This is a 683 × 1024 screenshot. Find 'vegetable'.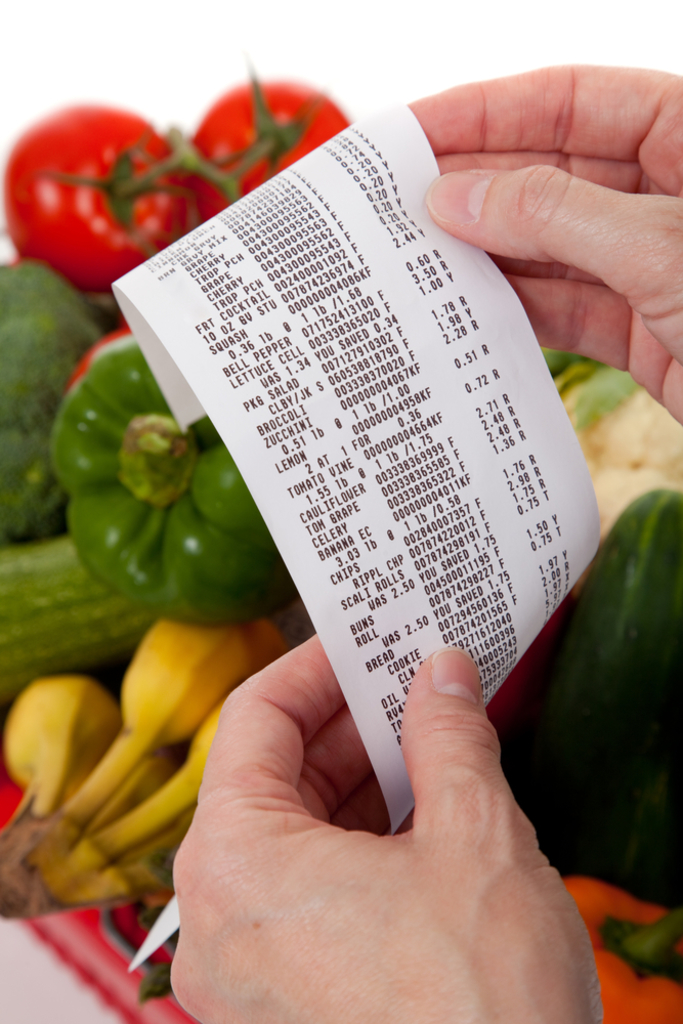
Bounding box: (0,535,136,700).
